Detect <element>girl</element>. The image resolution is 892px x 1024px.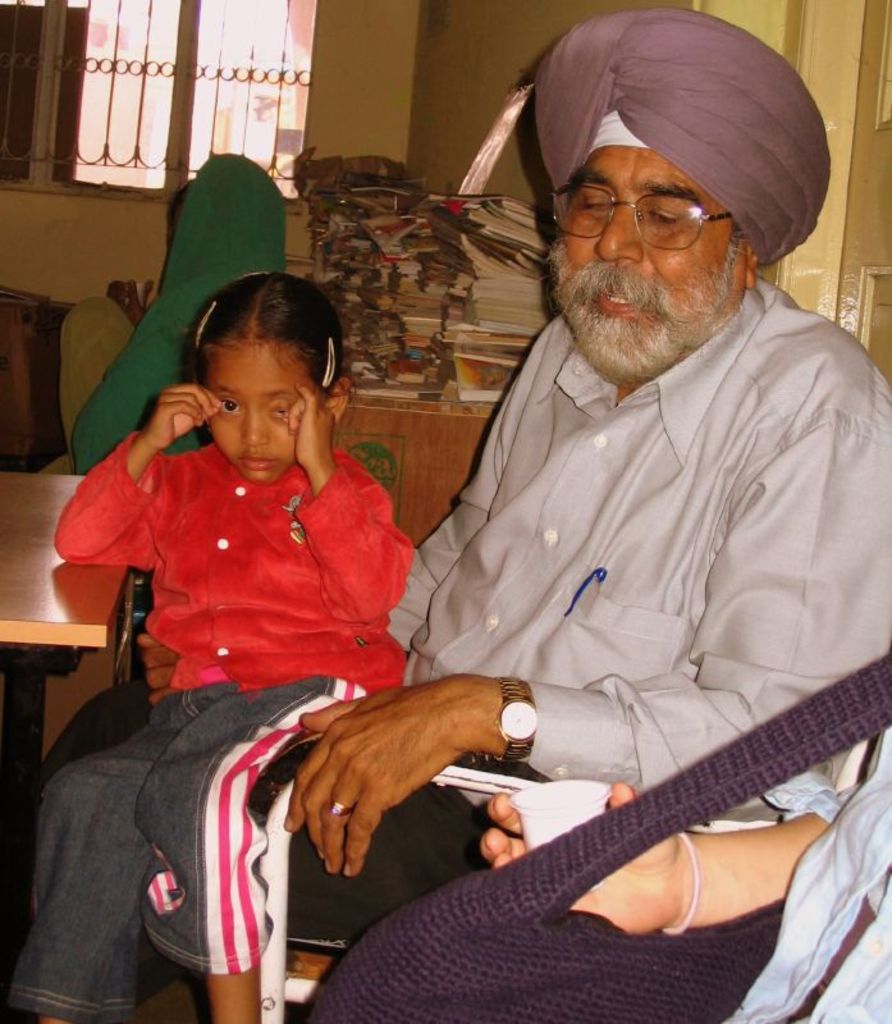
{"x1": 8, "y1": 270, "x2": 417, "y2": 1023}.
